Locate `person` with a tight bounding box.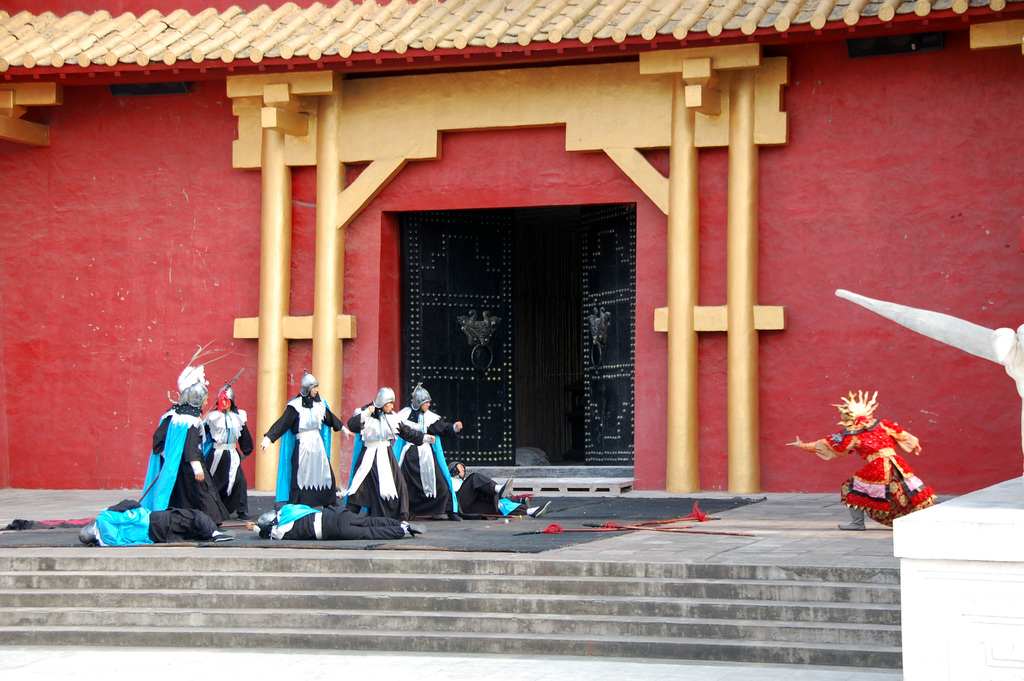
box=[784, 388, 944, 531].
